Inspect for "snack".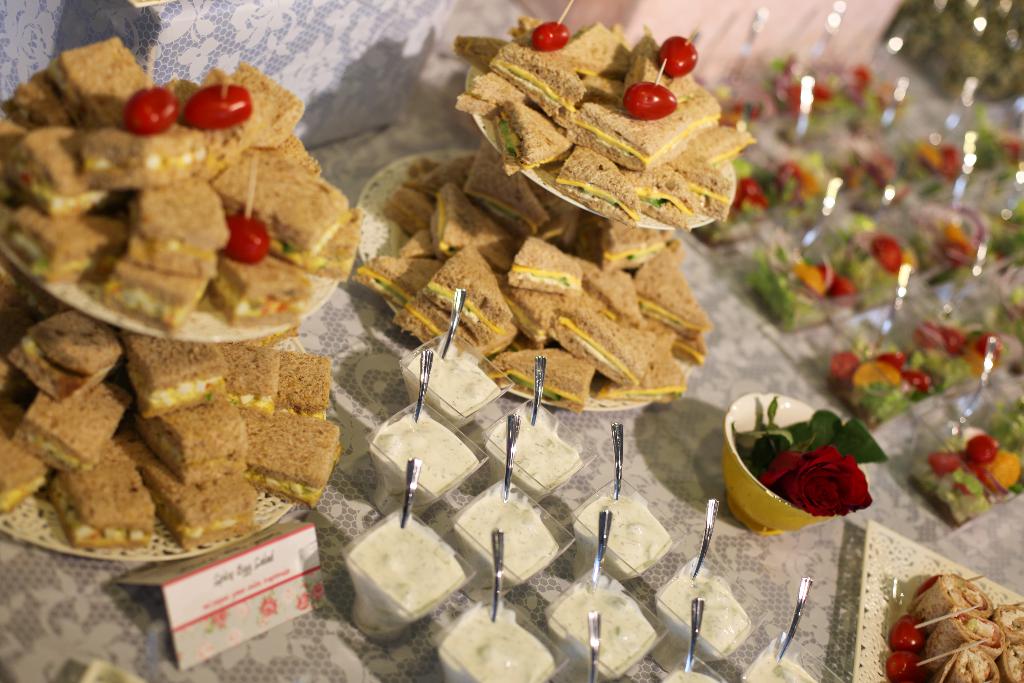
Inspection: Rect(570, 488, 675, 588).
